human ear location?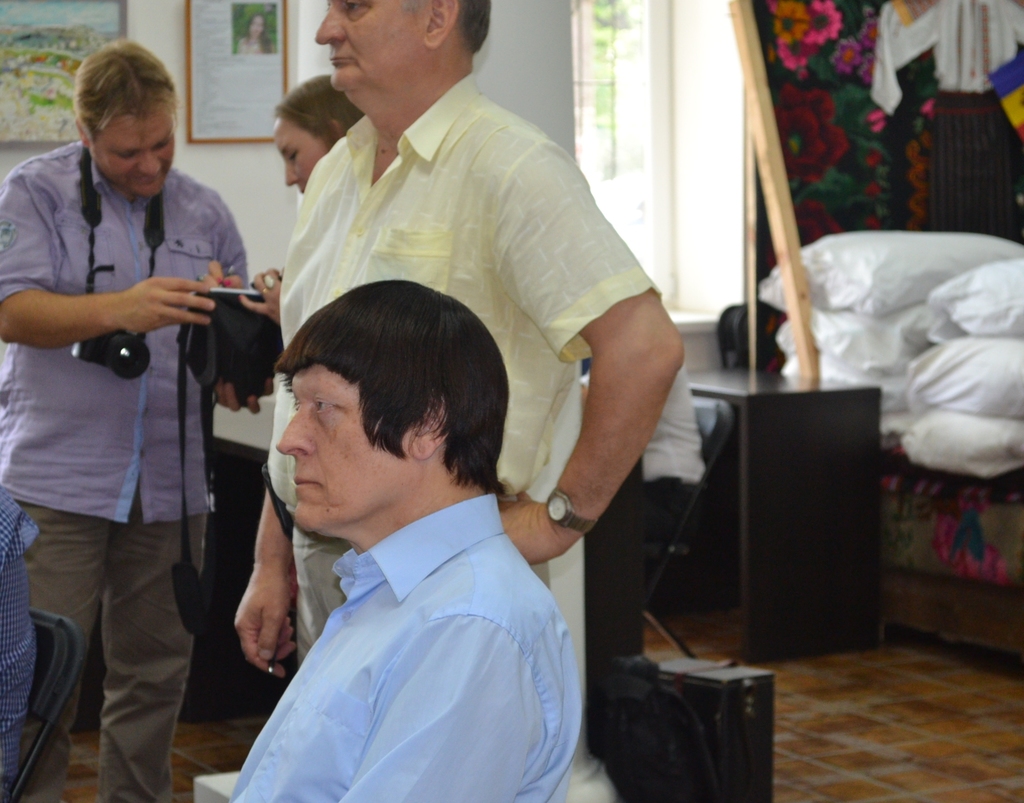
bbox(332, 114, 347, 142)
